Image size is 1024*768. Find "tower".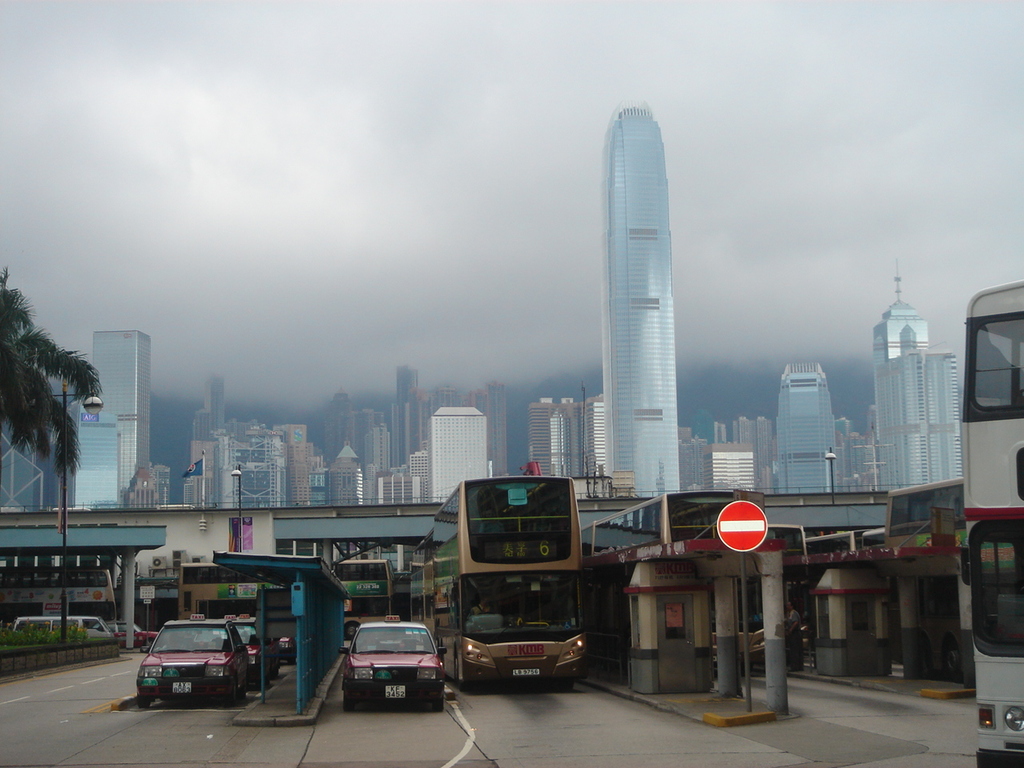
region(519, 402, 583, 490).
